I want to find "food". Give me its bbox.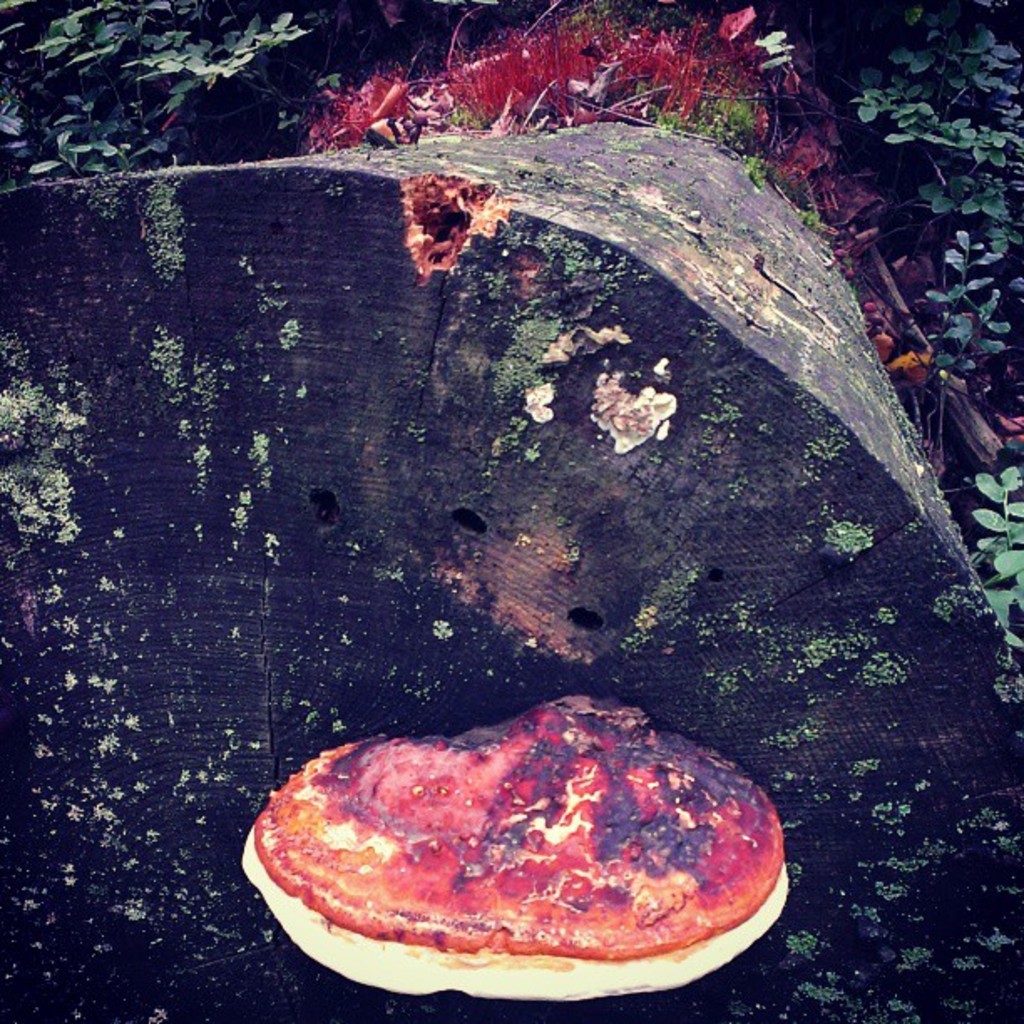
bbox=(303, 709, 780, 984).
